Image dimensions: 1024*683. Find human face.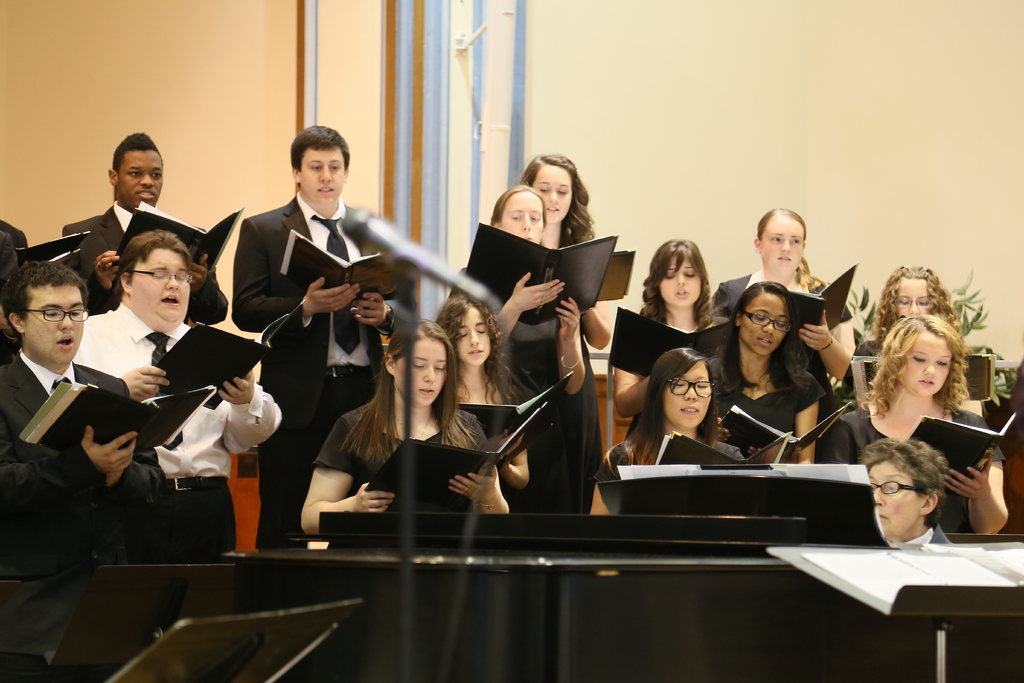
bbox=[115, 151, 166, 206].
